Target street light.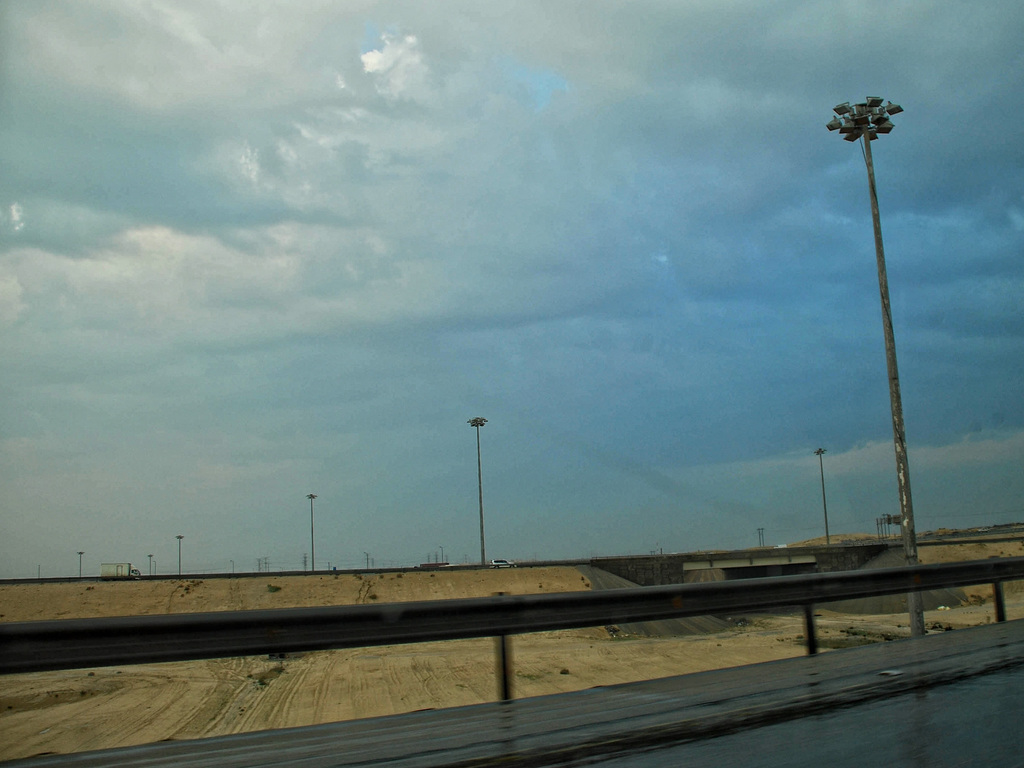
Target region: (left=301, top=490, right=317, bottom=574).
